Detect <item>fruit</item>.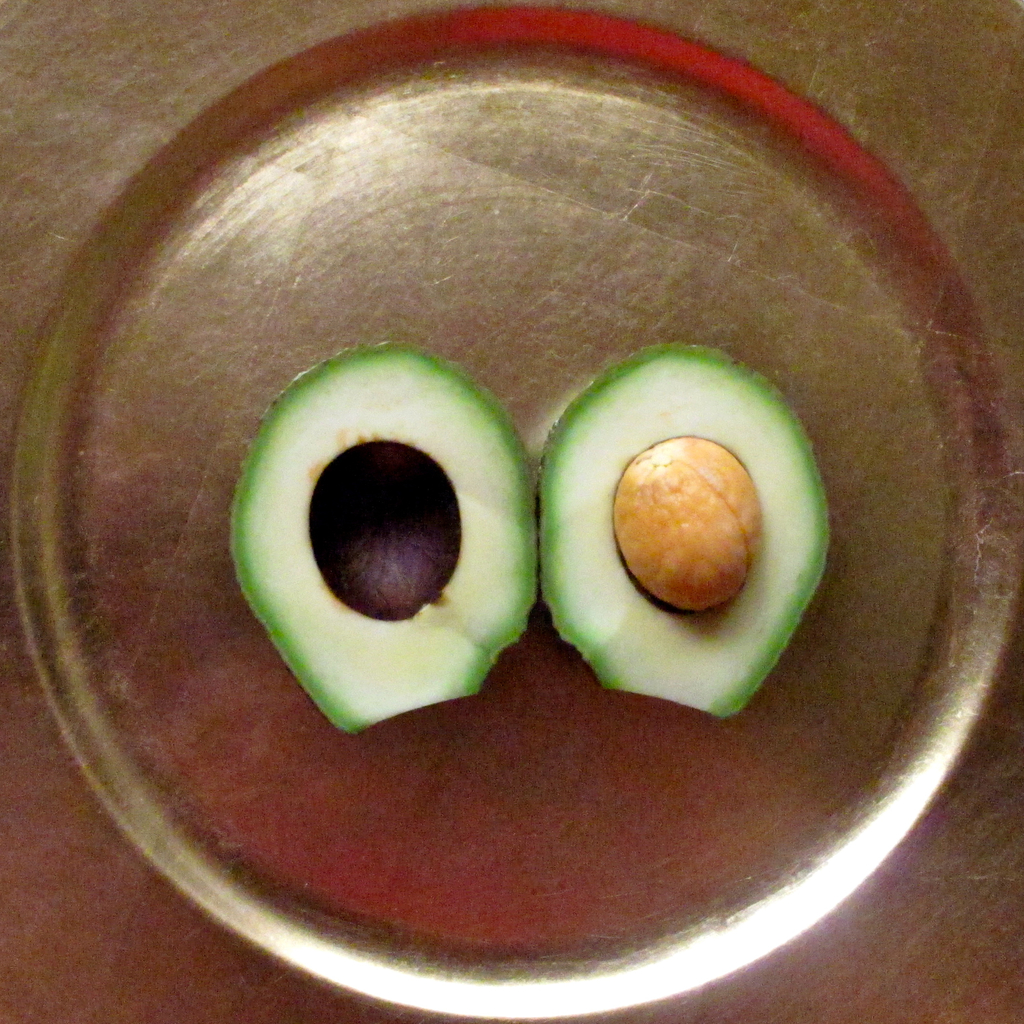
Detected at box=[223, 338, 550, 742].
